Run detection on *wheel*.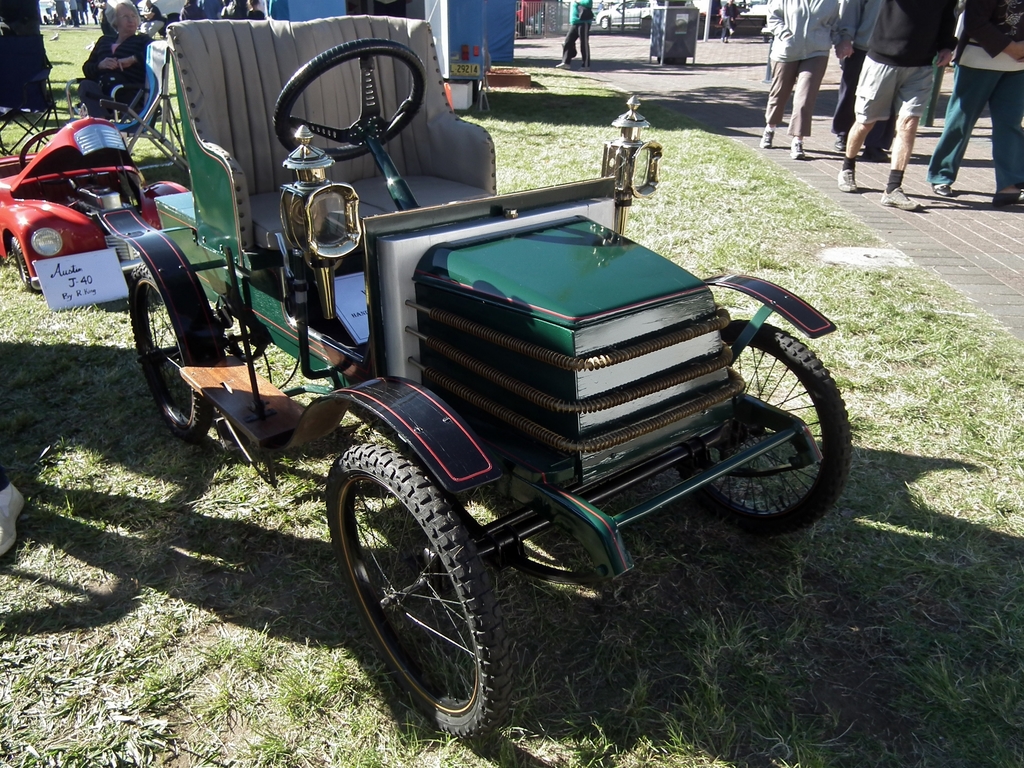
Result: (124,267,218,431).
